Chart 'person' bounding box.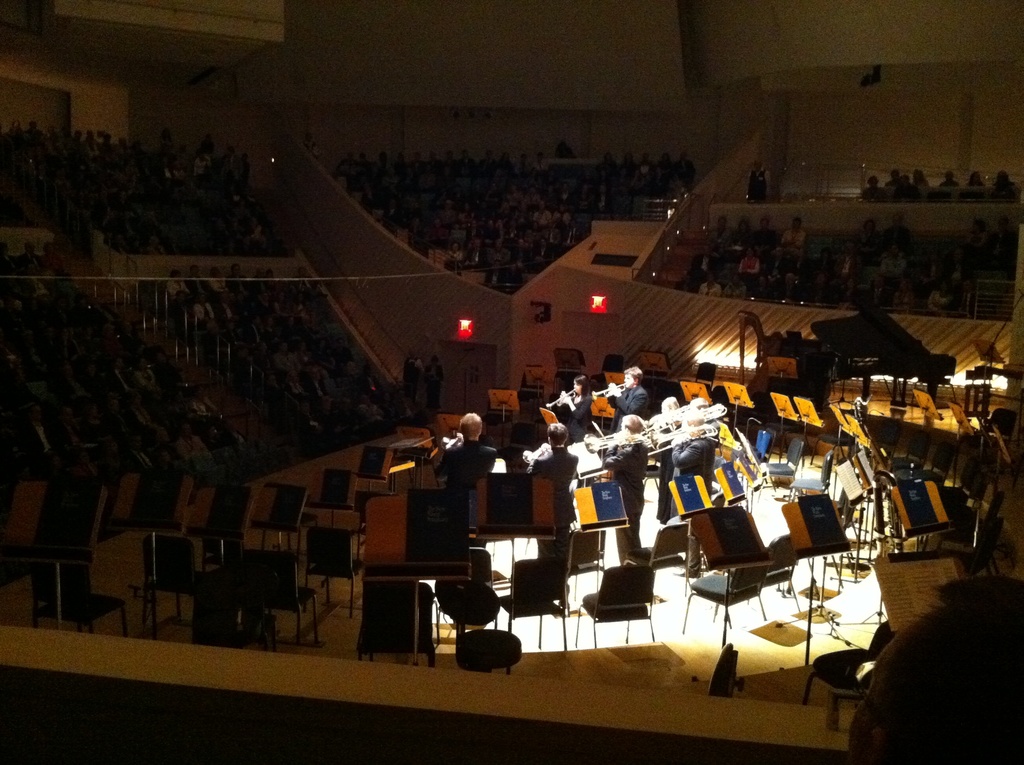
Charted: {"left": 560, "top": 371, "right": 598, "bottom": 430}.
